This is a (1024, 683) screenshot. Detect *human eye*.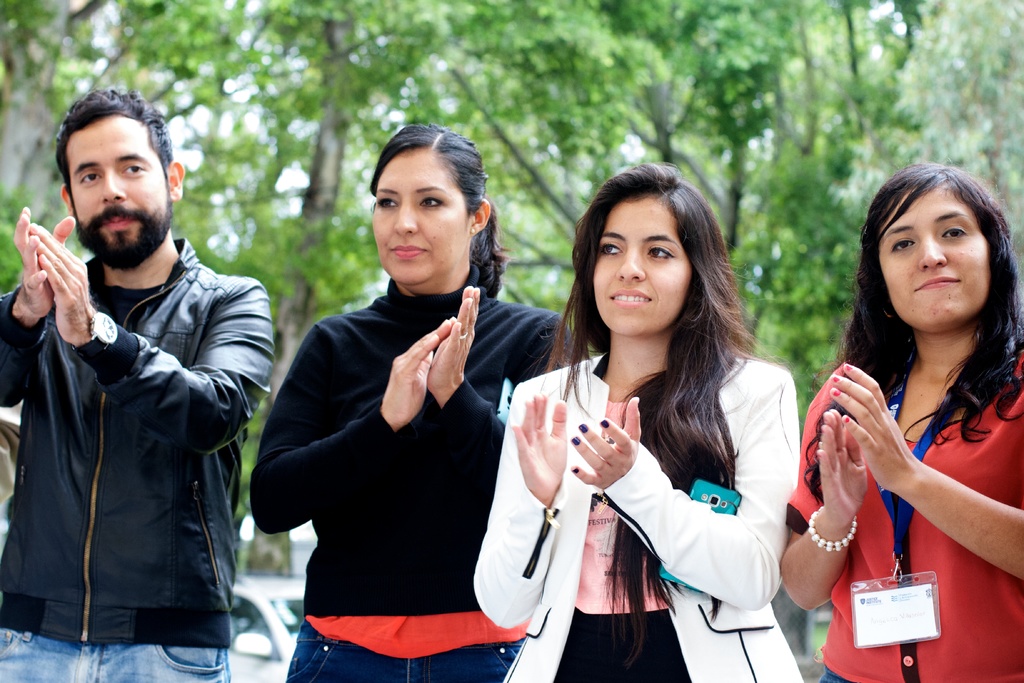
region(594, 240, 623, 258).
